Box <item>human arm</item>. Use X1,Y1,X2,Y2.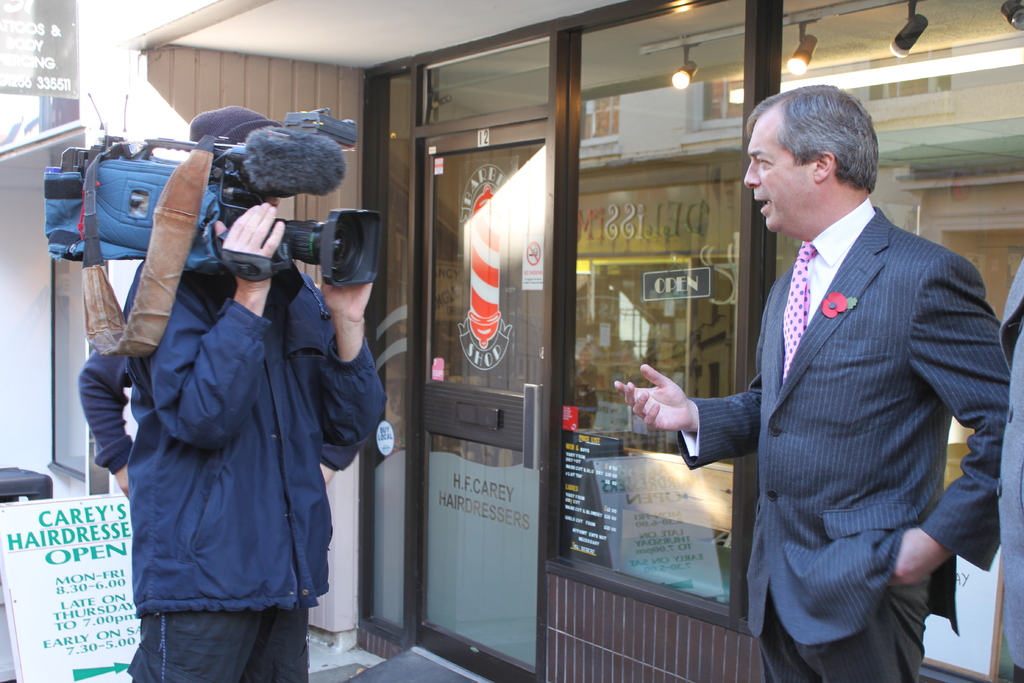
611,260,788,447.
